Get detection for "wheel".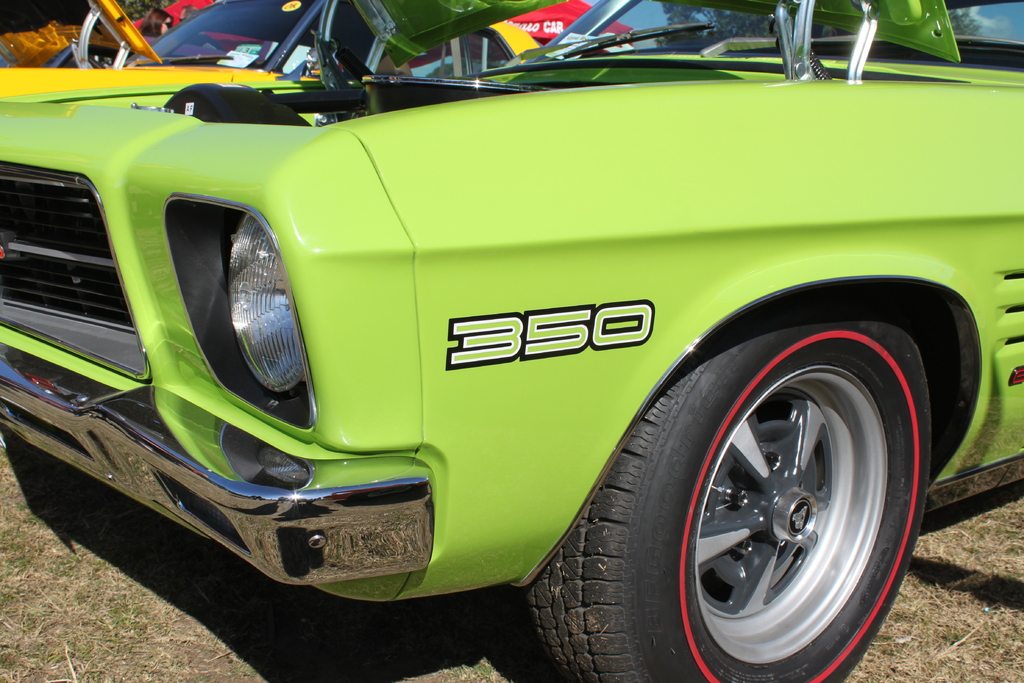
Detection: select_region(634, 300, 931, 674).
